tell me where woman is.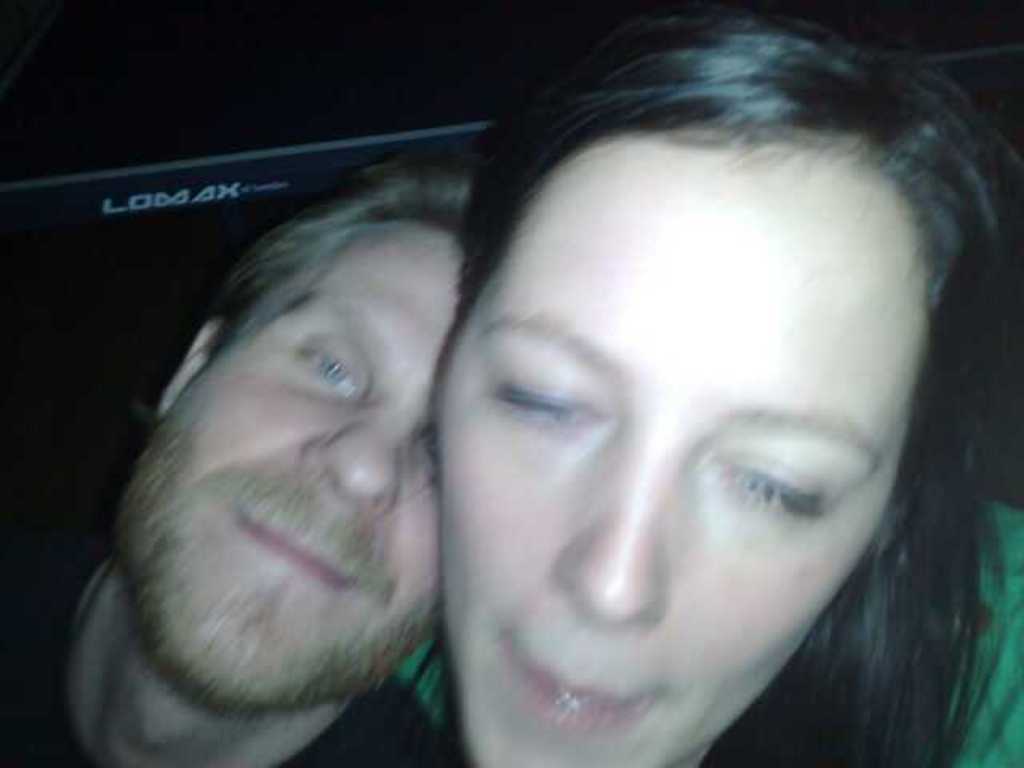
woman is at pyautogui.locateOnScreen(315, 53, 1014, 758).
